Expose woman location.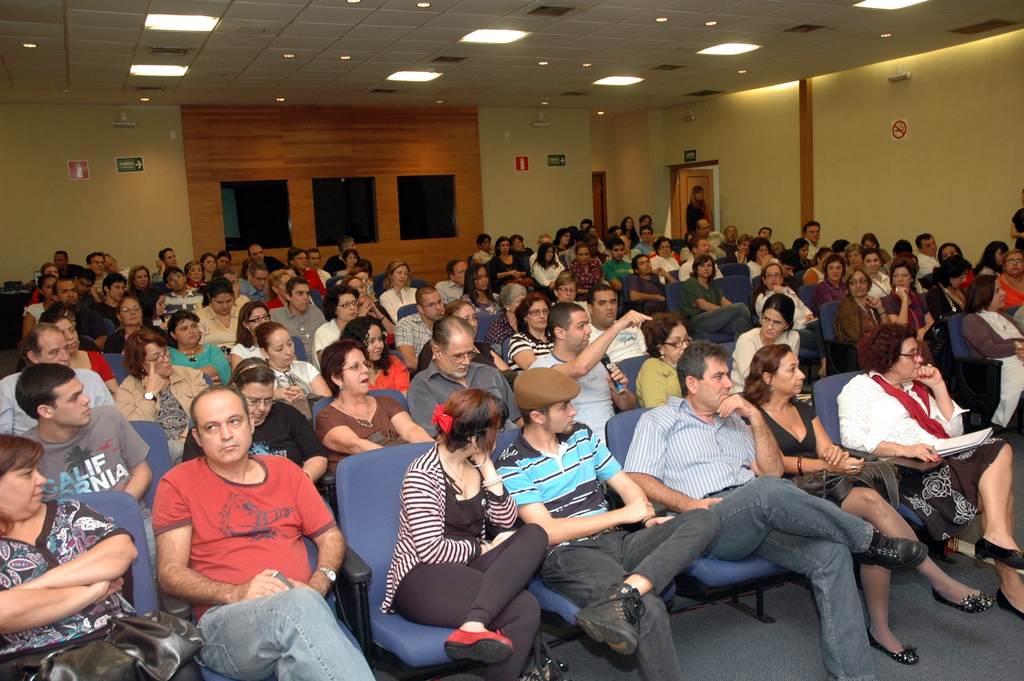
Exposed at [x1=125, y1=265, x2=150, y2=285].
